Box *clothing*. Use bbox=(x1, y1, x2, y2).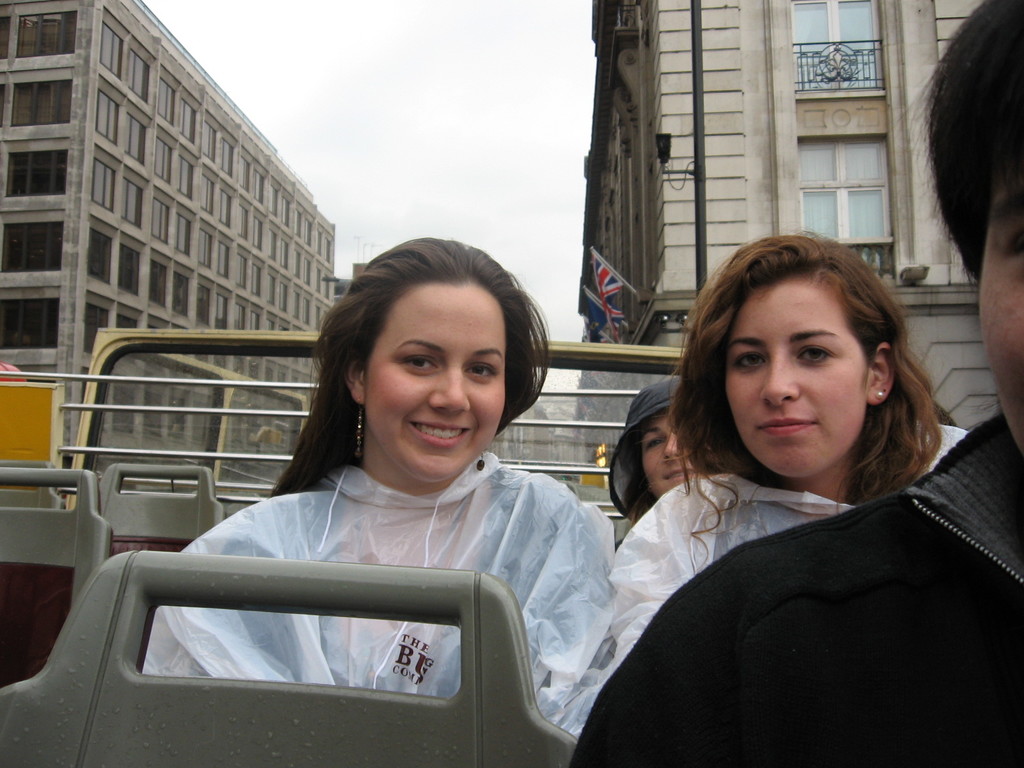
bbox=(602, 372, 694, 520).
